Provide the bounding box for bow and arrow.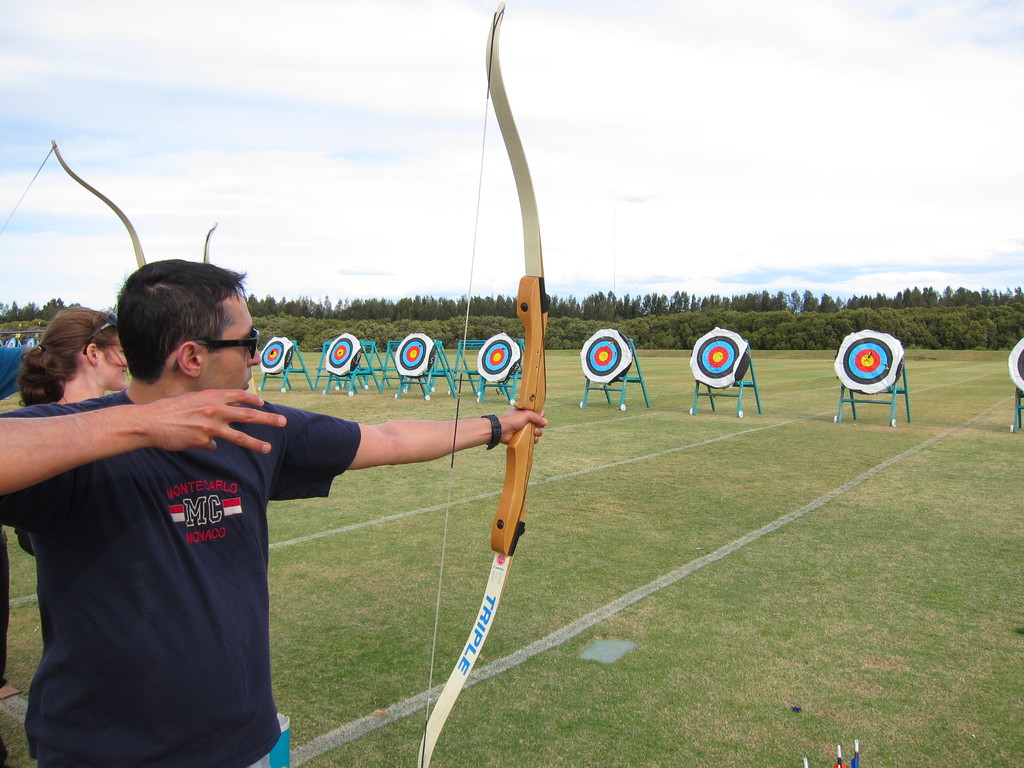
(x1=0, y1=138, x2=147, y2=270).
